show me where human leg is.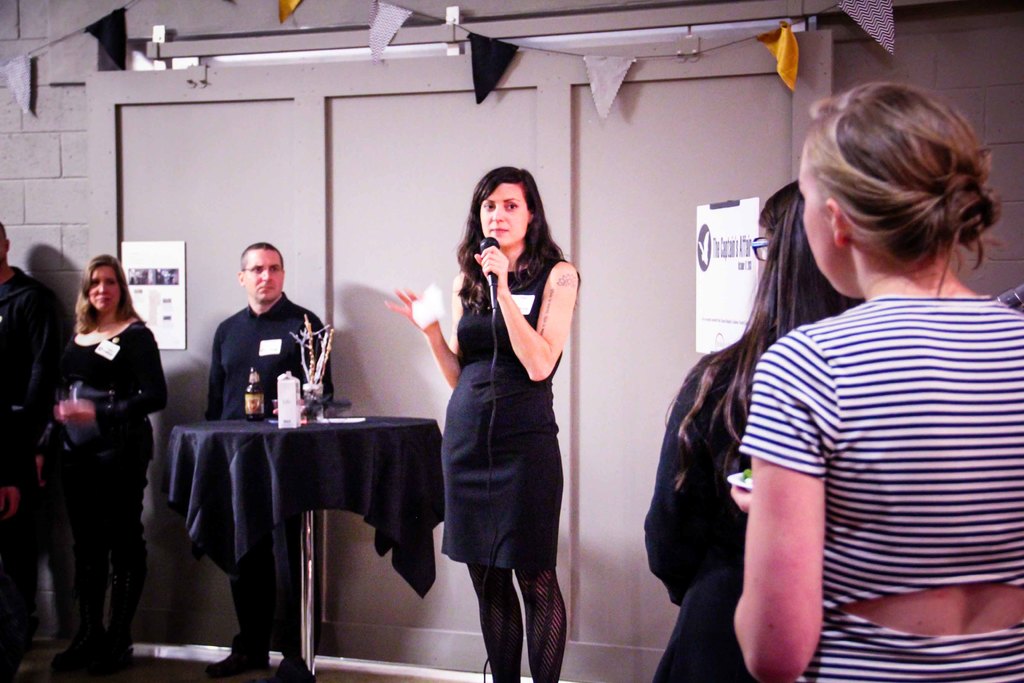
human leg is at locate(471, 557, 525, 682).
